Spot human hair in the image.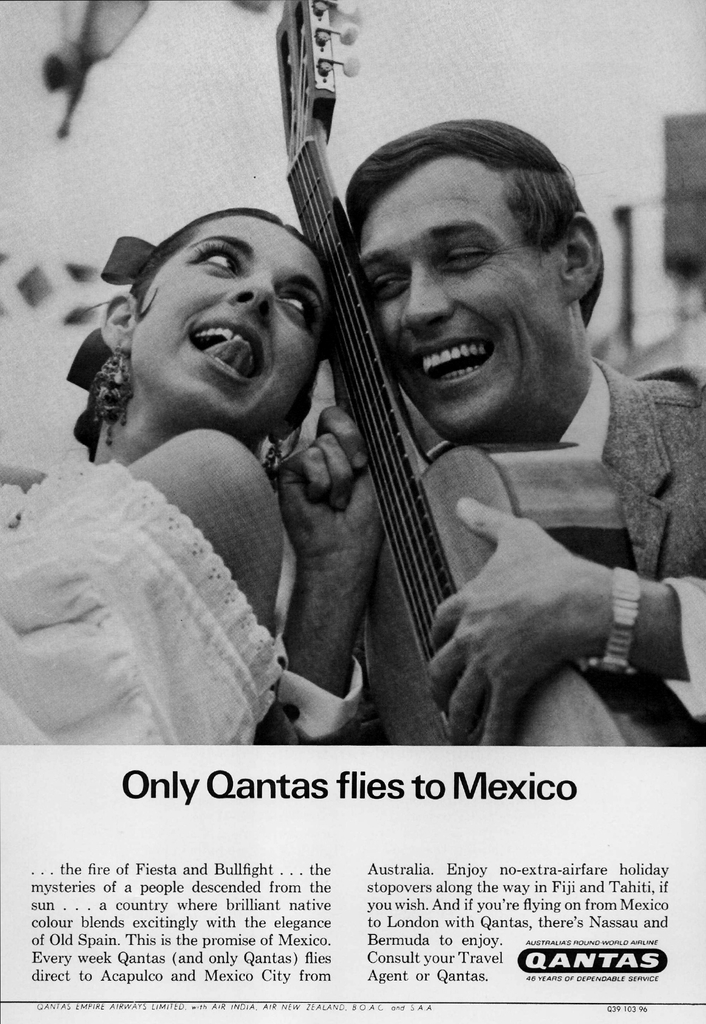
human hair found at detection(80, 204, 363, 442).
